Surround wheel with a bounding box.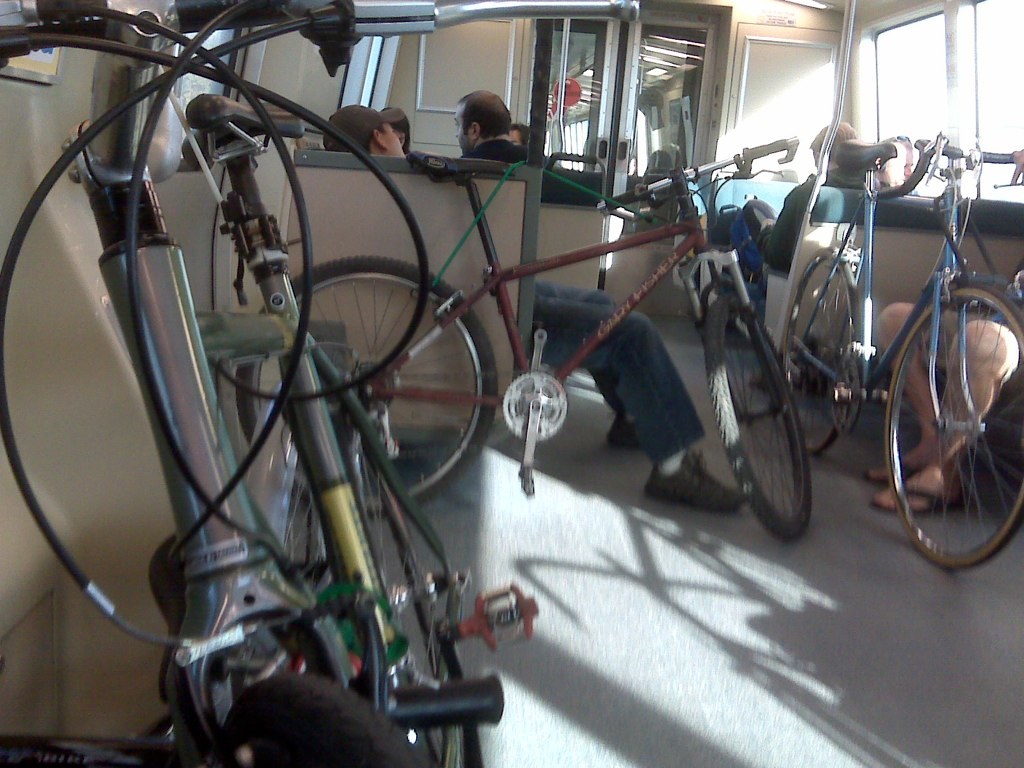
[705, 292, 813, 541].
